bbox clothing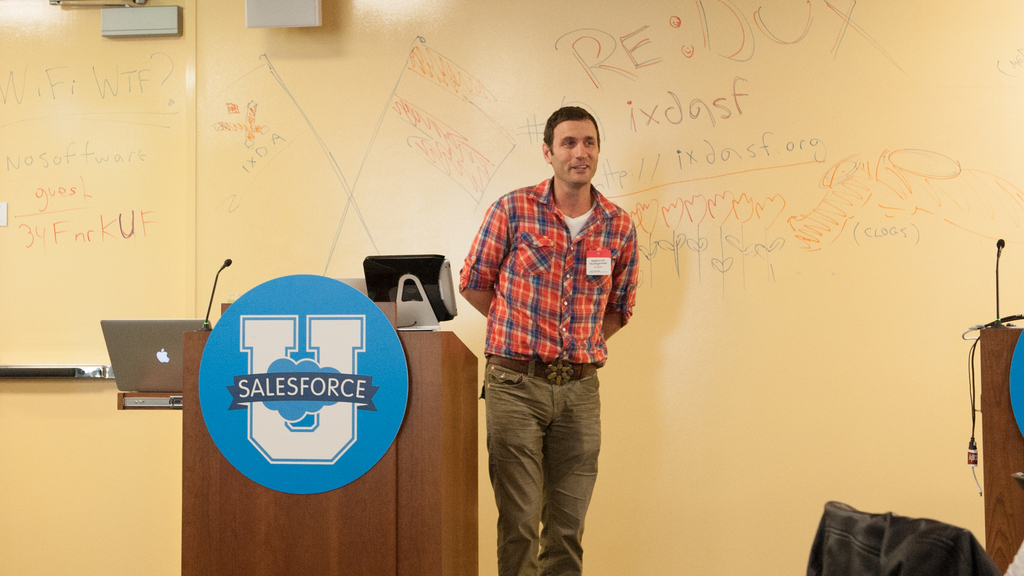
459,101,642,535
